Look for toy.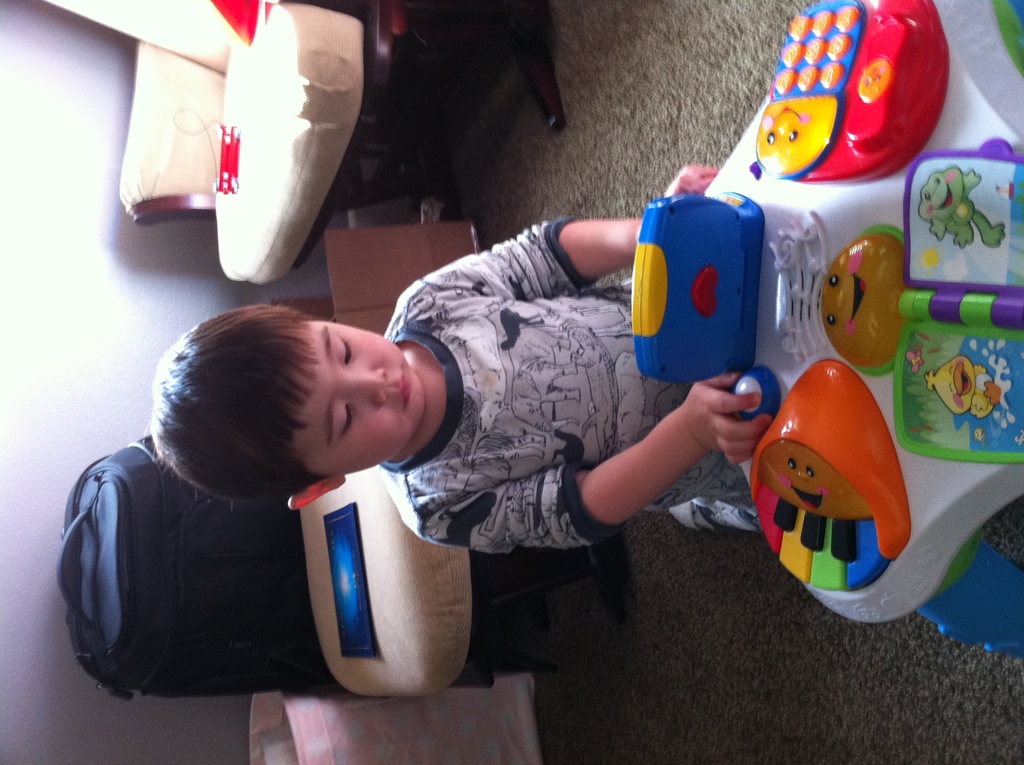
Found: [753,362,915,595].
